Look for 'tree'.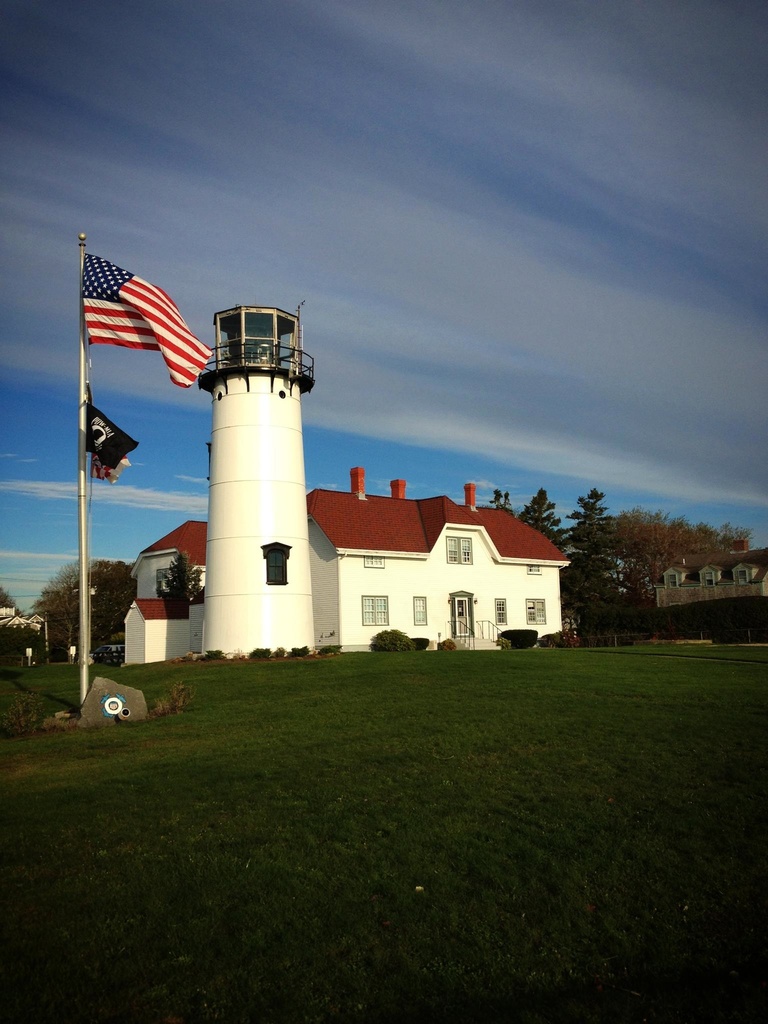
Found: <box>568,485,614,604</box>.
